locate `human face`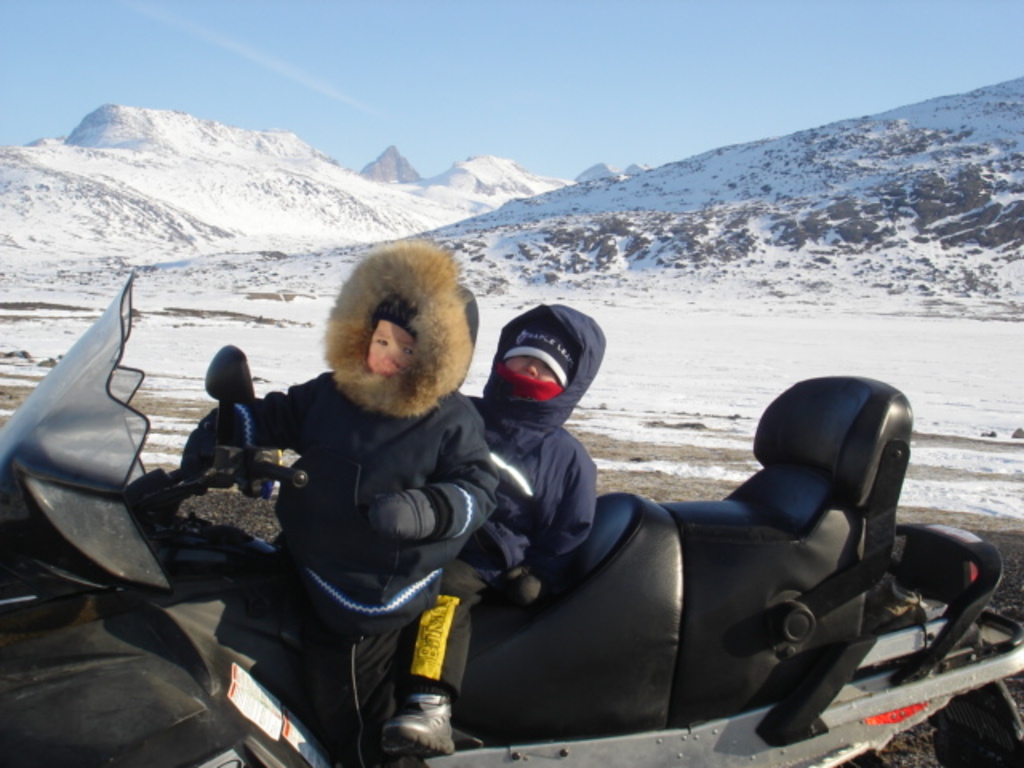
<bbox>514, 354, 555, 386</bbox>
